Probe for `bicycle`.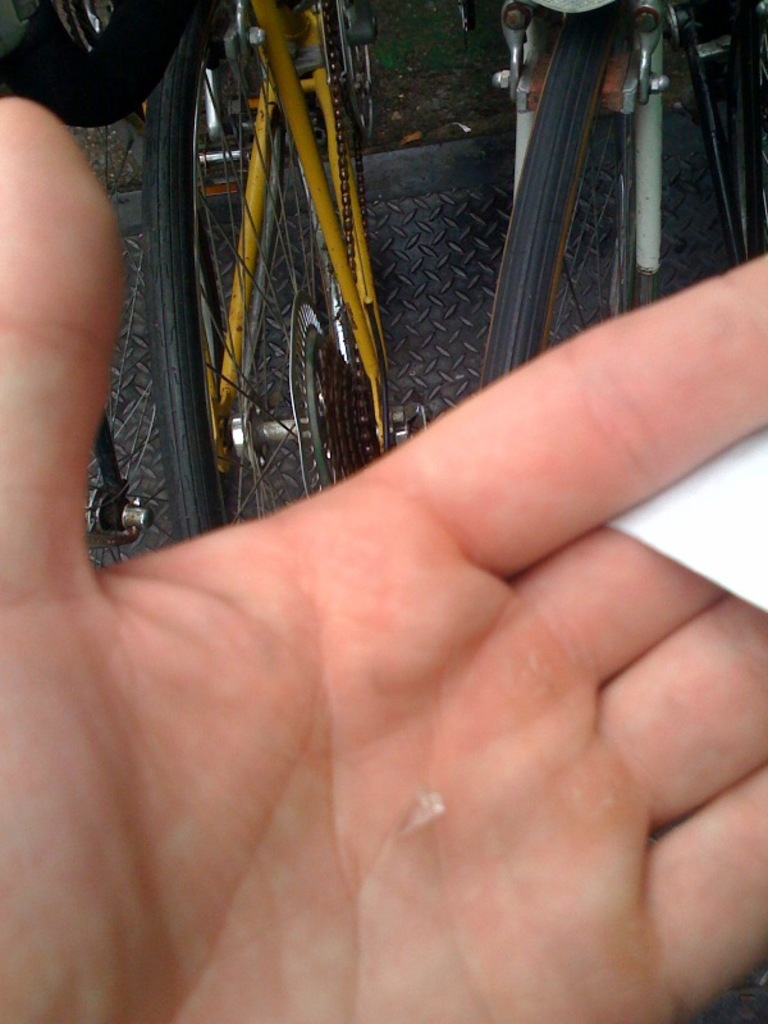
Probe result: Rect(110, 0, 449, 575).
